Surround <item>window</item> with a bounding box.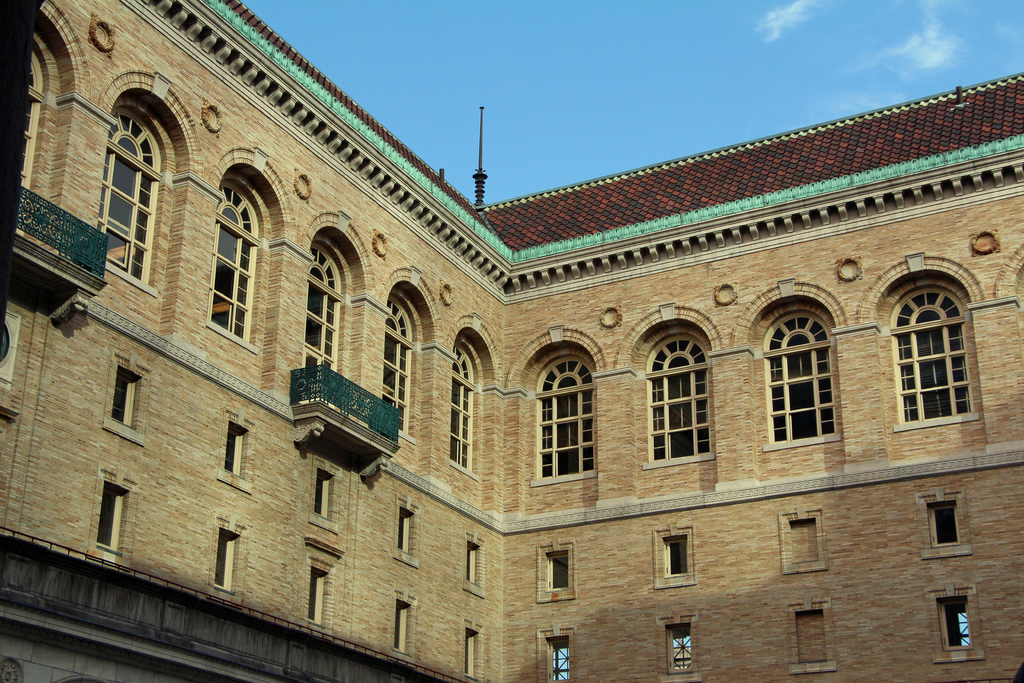
(532, 623, 579, 682).
